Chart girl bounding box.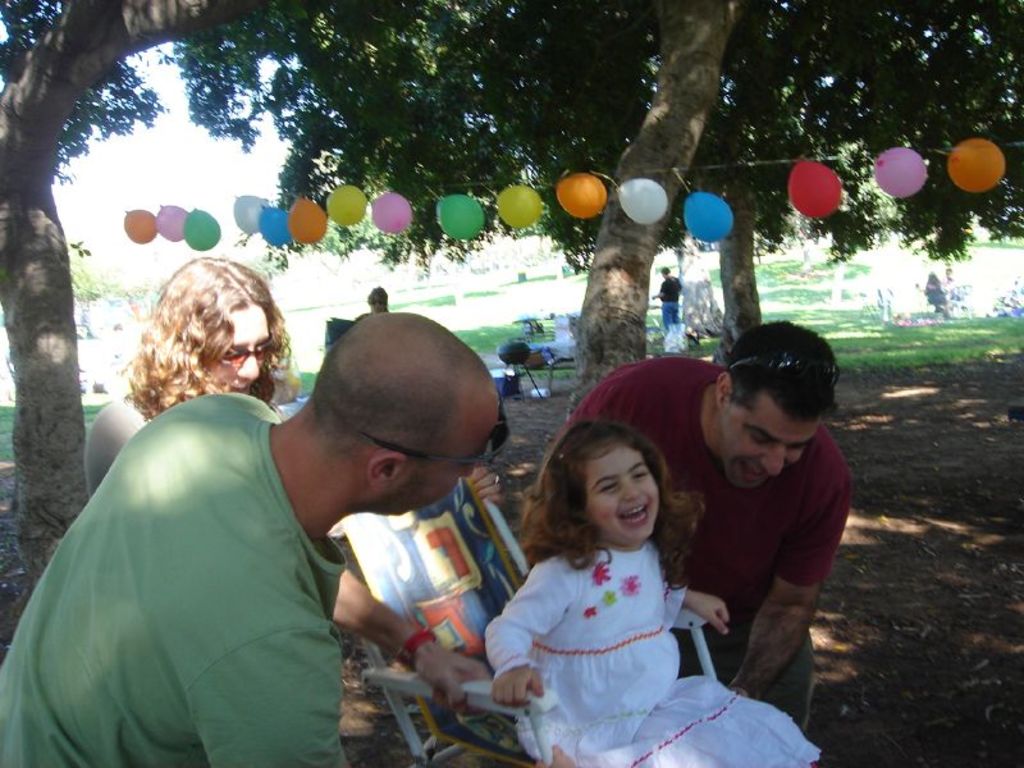
Charted: detection(485, 420, 823, 767).
